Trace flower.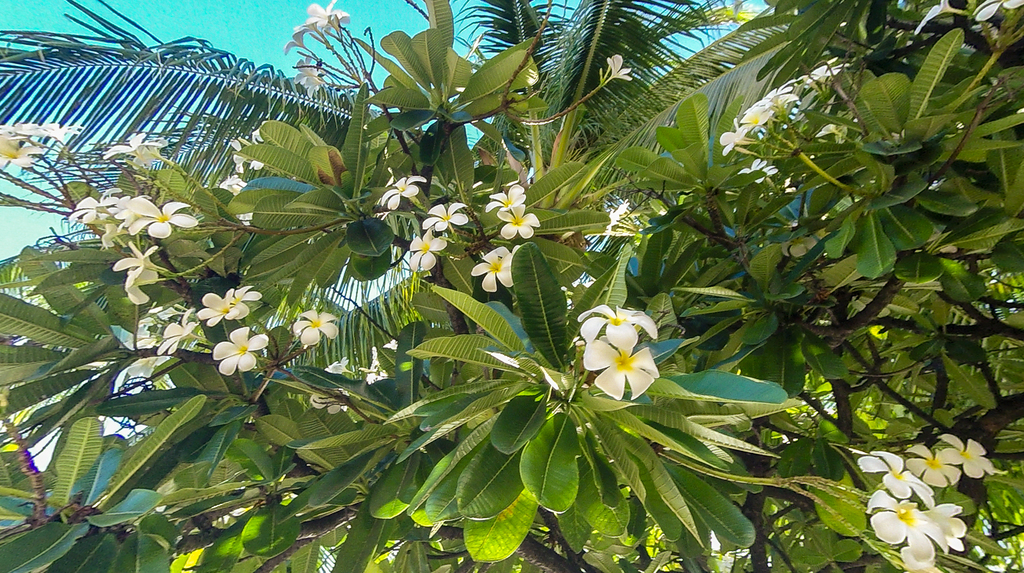
Traced to {"x1": 602, "y1": 54, "x2": 638, "y2": 86}.
